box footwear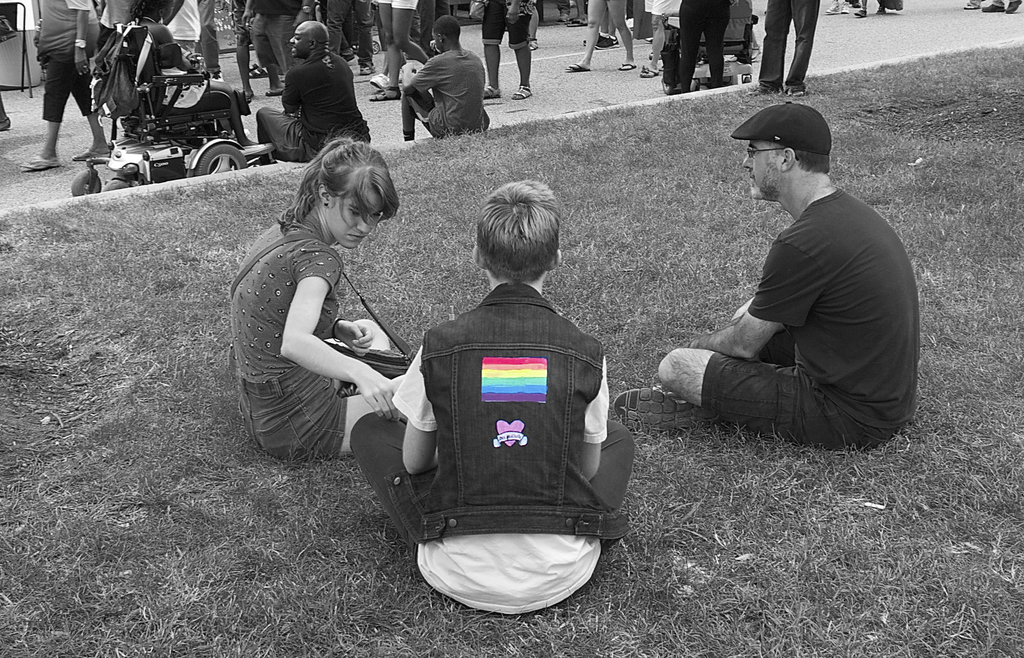
Rect(367, 69, 389, 89)
